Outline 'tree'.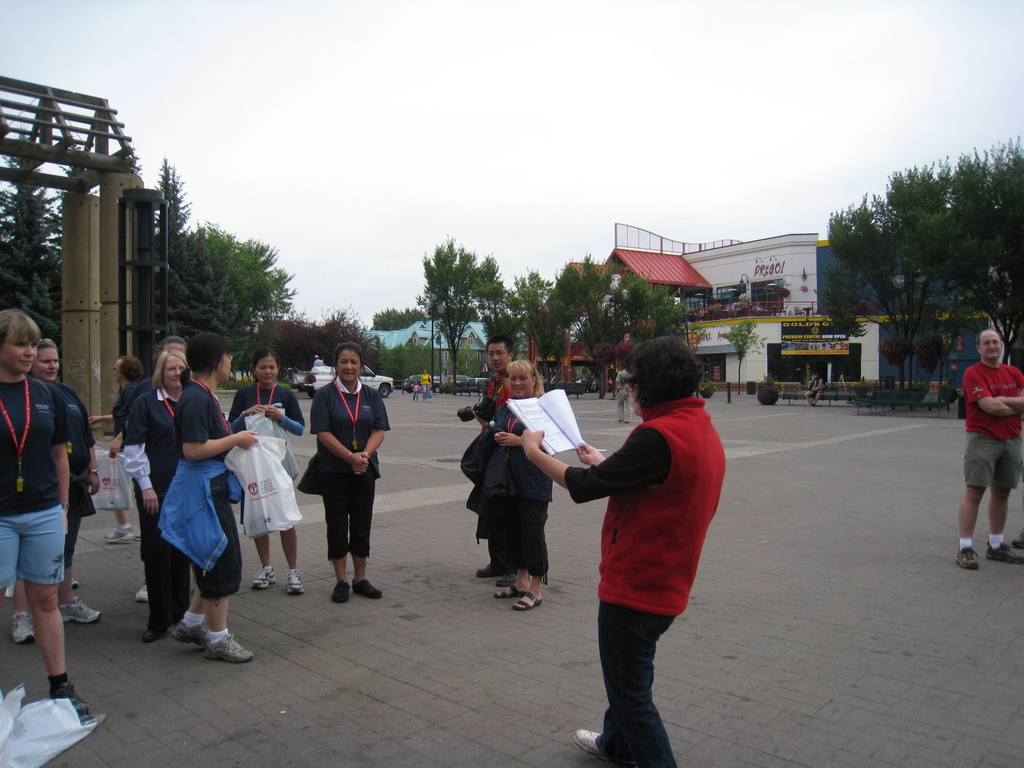
Outline: bbox=(546, 300, 578, 378).
